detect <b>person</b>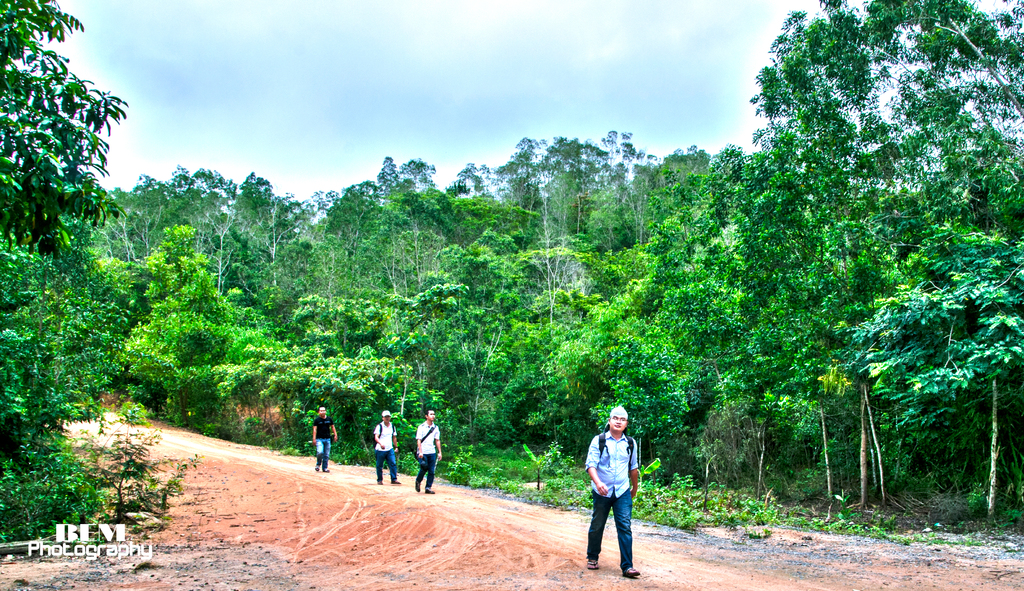
[left=584, top=405, right=637, bottom=577]
